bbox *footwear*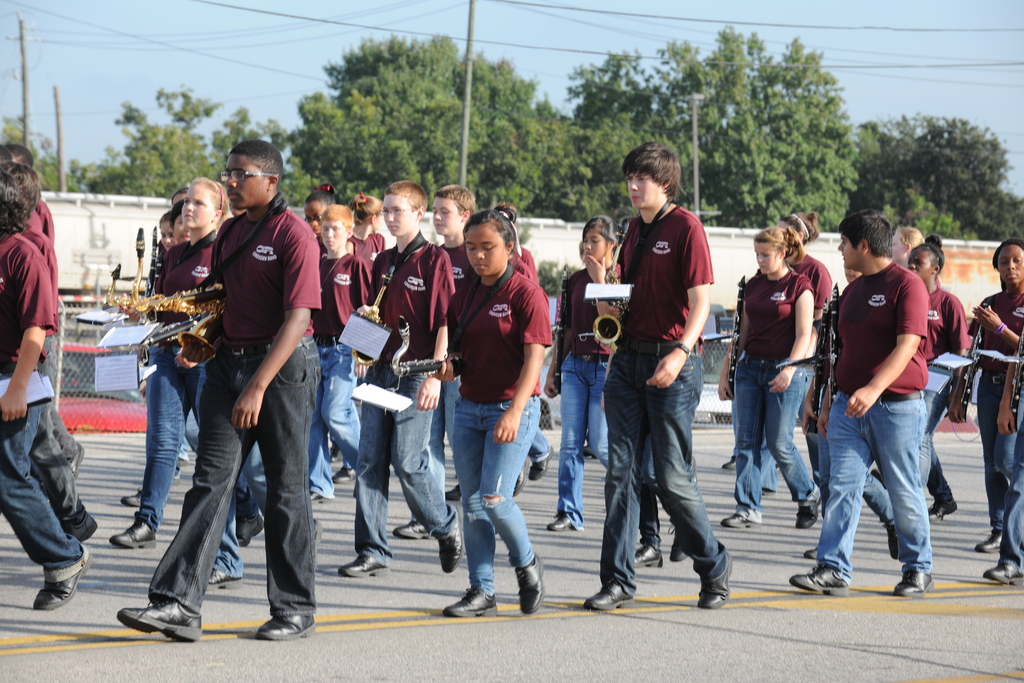
{"x1": 331, "y1": 442, "x2": 340, "y2": 462}
